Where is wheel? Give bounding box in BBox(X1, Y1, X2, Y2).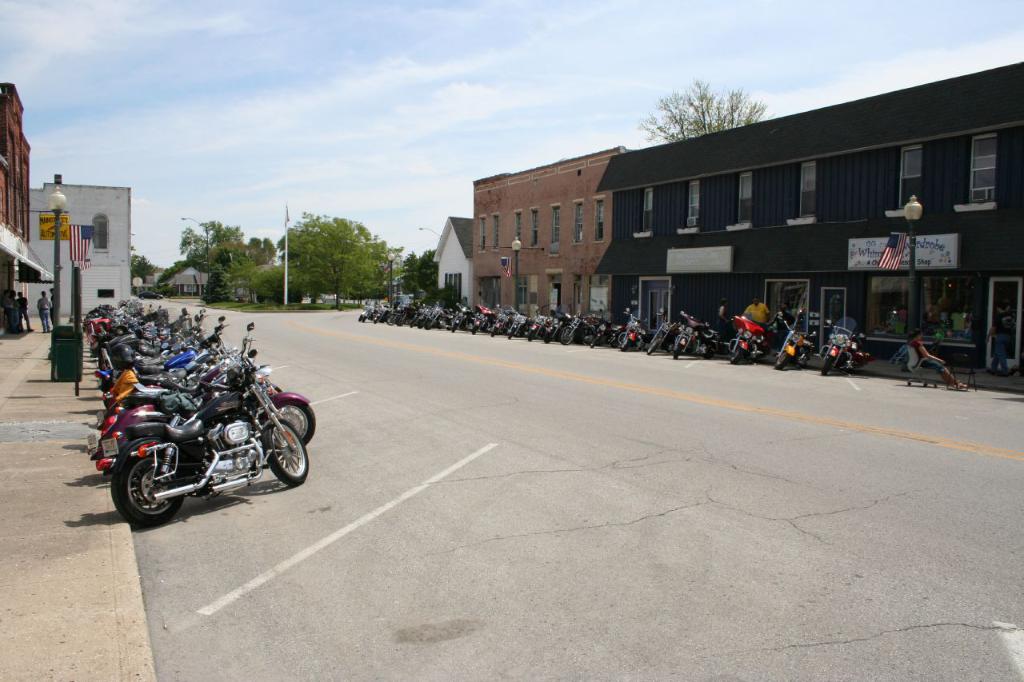
BBox(262, 421, 311, 486).
